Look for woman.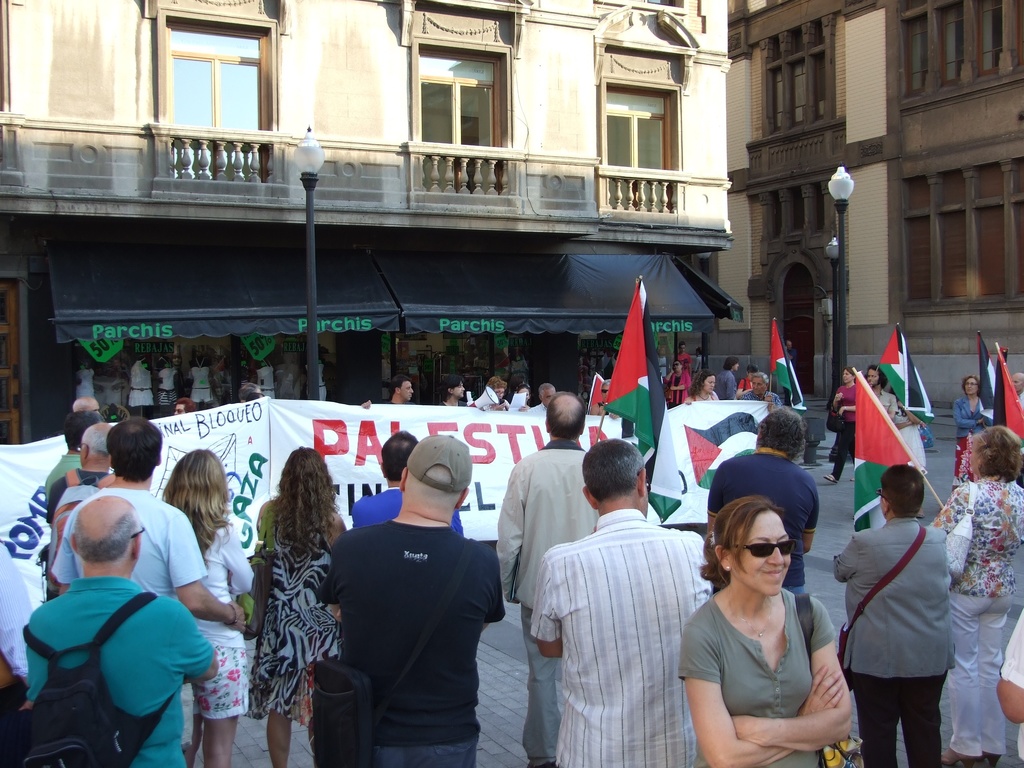
Found: [left=255, top=443, right=346, bottom=767].
